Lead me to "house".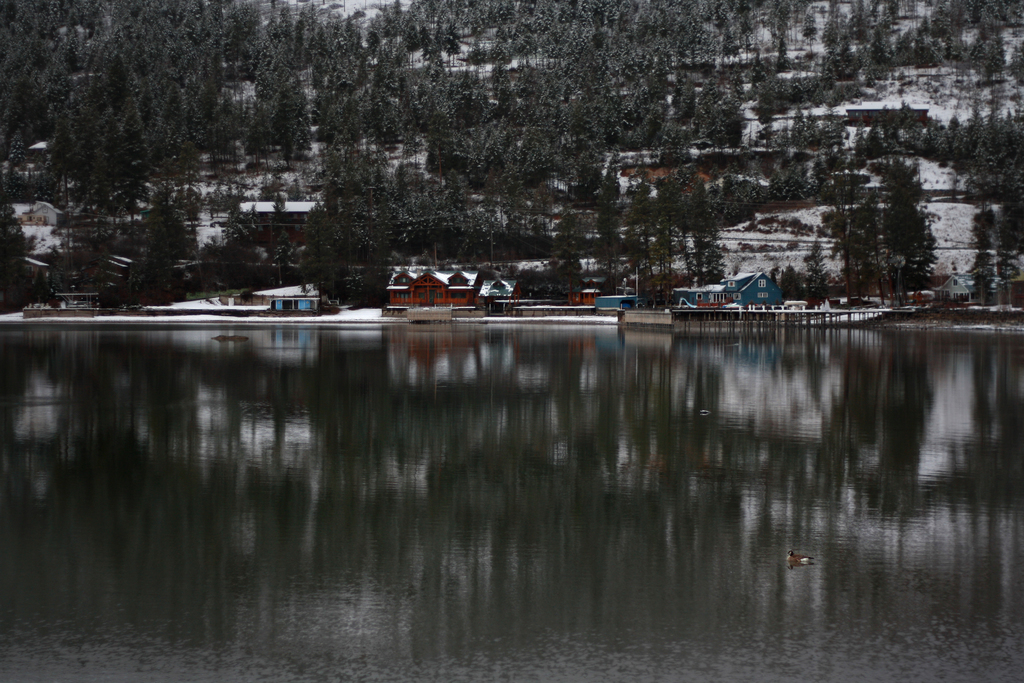
Lead to x1=671 y1=273 x2=783 y2=309.
